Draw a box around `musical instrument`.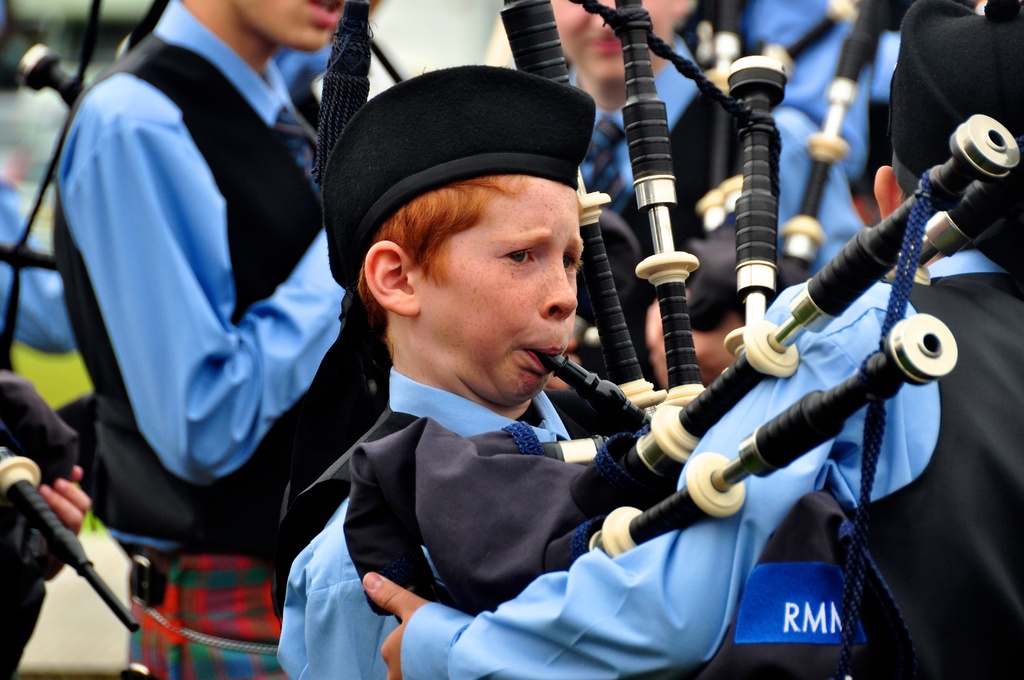
{"left": 0, "top": 364, "right": 147, "bottom": 631}.
